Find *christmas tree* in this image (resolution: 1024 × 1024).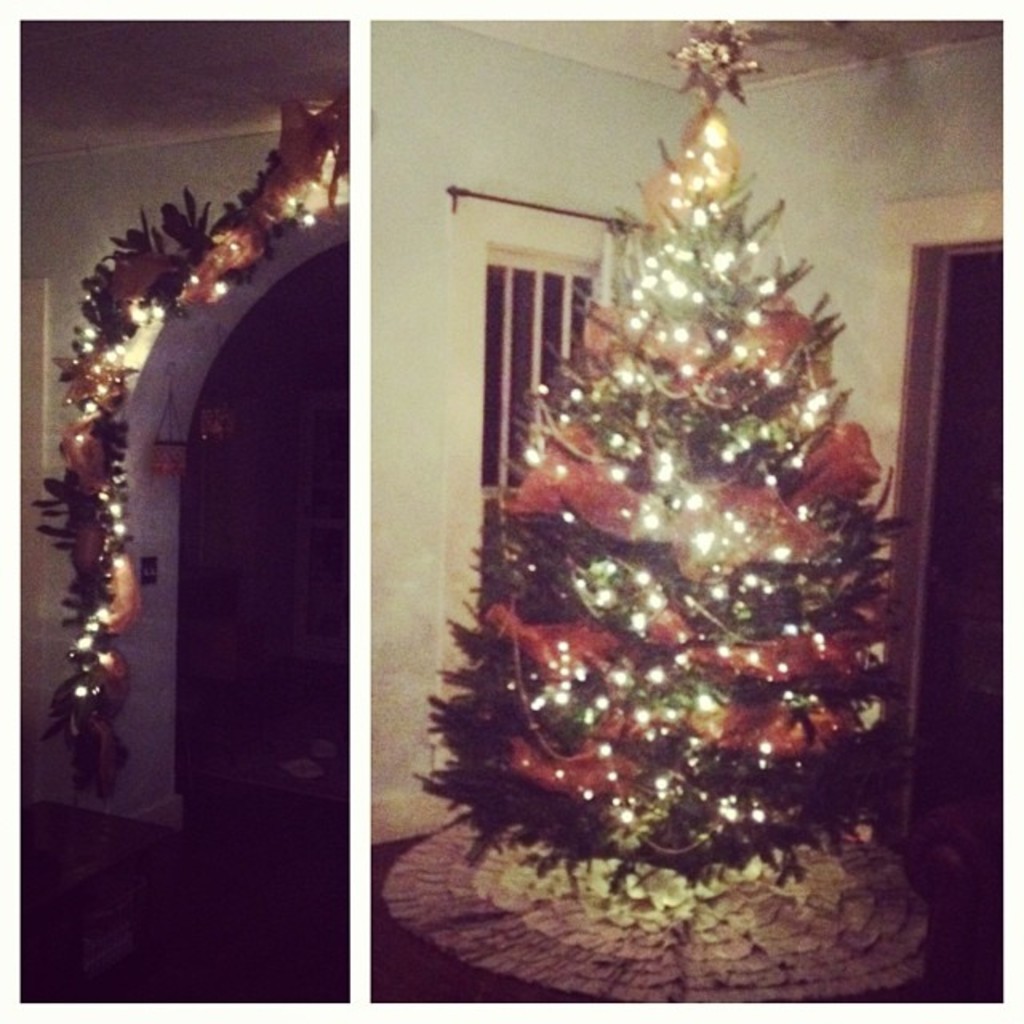
416/19/899/886.
